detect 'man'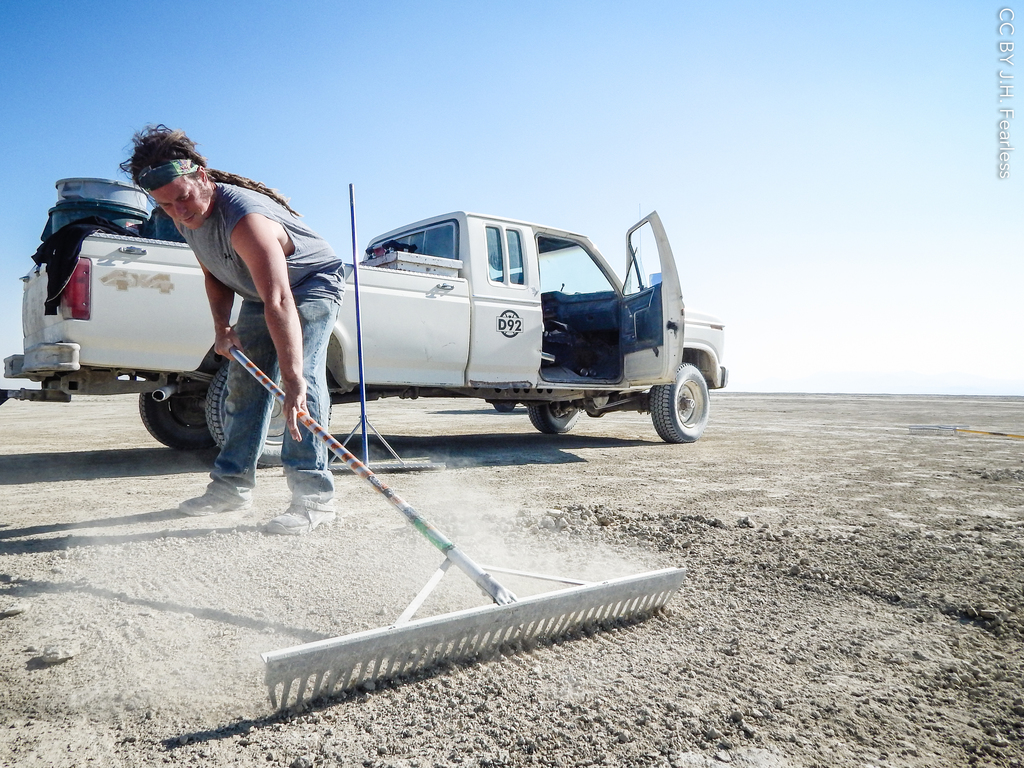
BBox(123, 163, 284, 460)
